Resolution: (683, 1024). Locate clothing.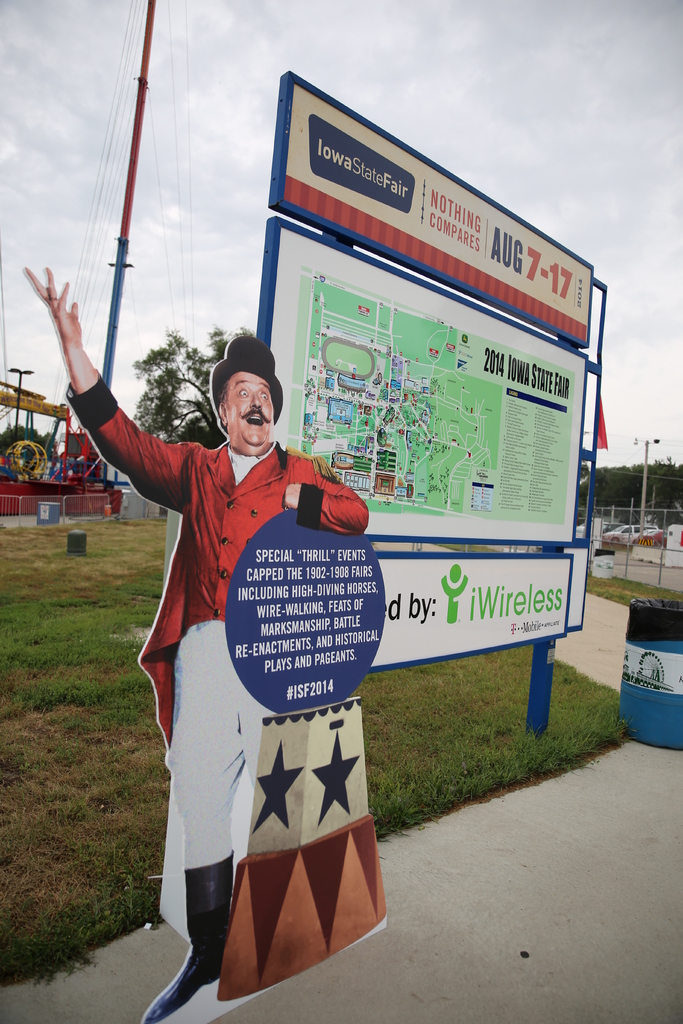
(63, 369, 372, 865).
